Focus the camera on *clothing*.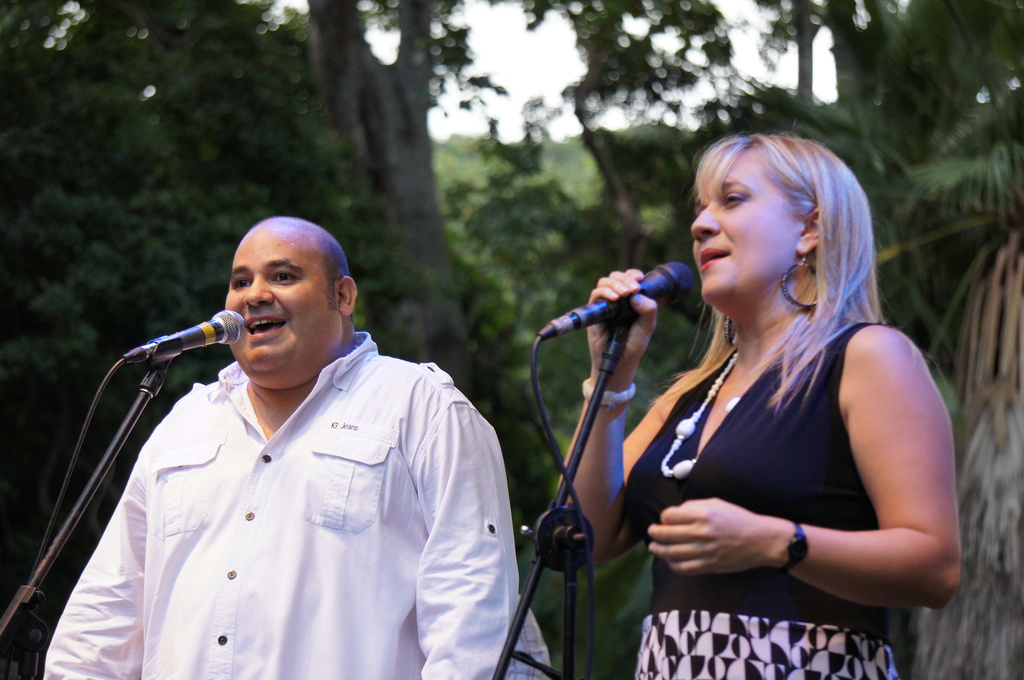
Focus region: left=626, top=321, right=896, bottom=679.
